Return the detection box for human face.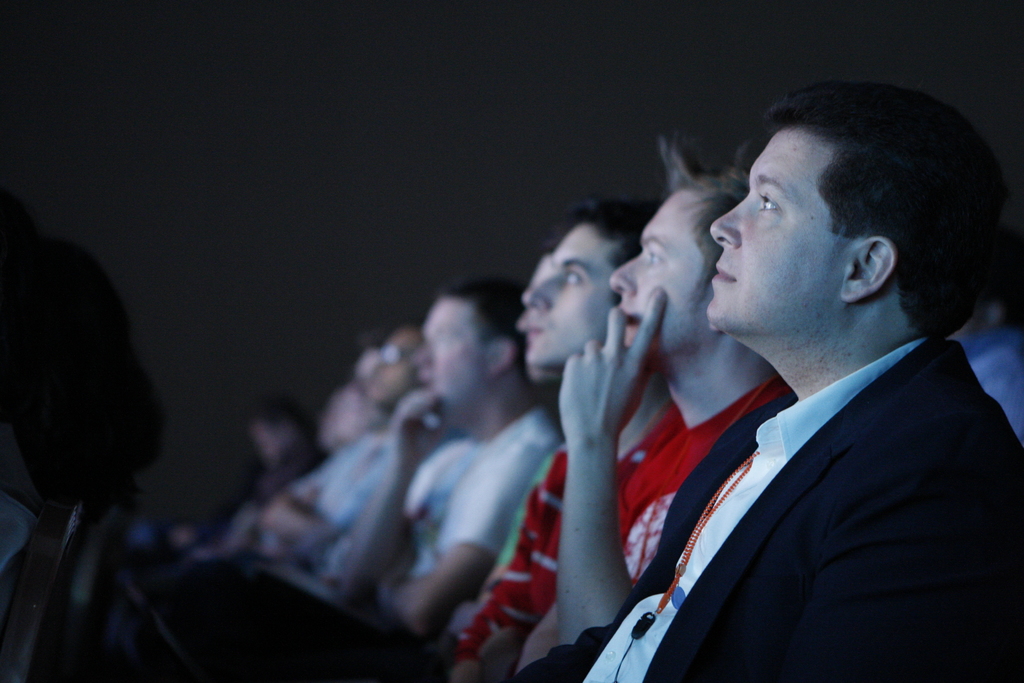
bbox(414, 298, 485, 415).
